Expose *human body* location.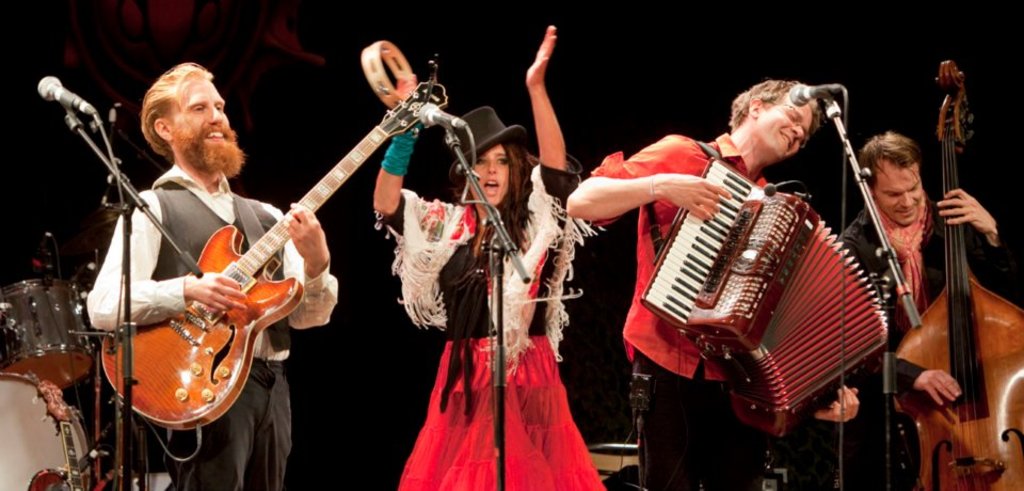
Exposed at BBox(869, 105, 1019, 454).
